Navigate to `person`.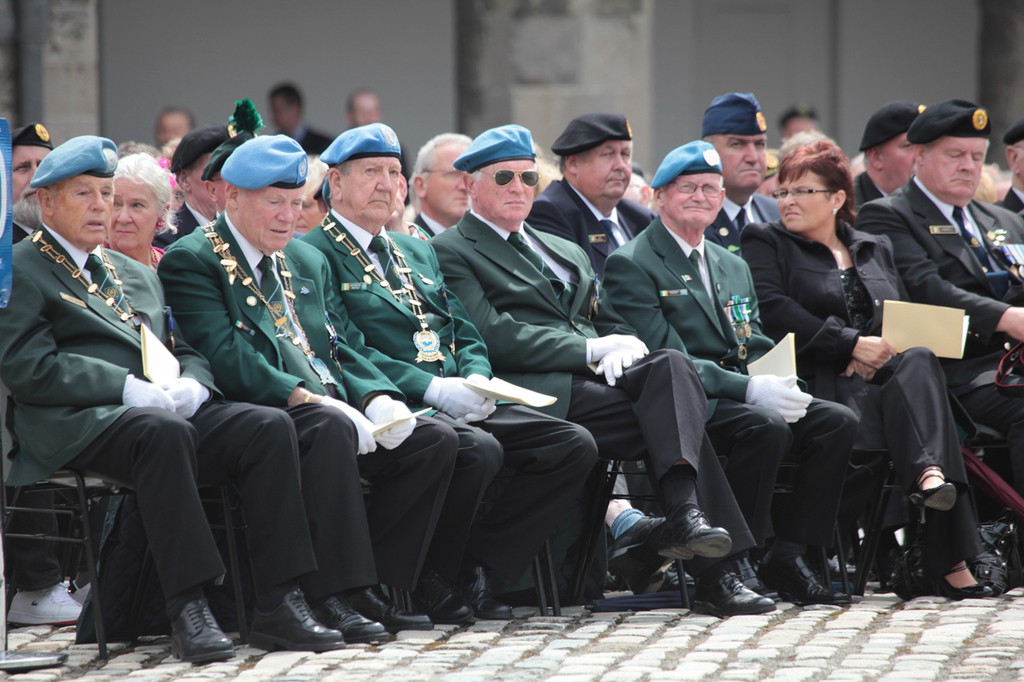
Navigation target: <region>606, 145, 885, 610</region>.
